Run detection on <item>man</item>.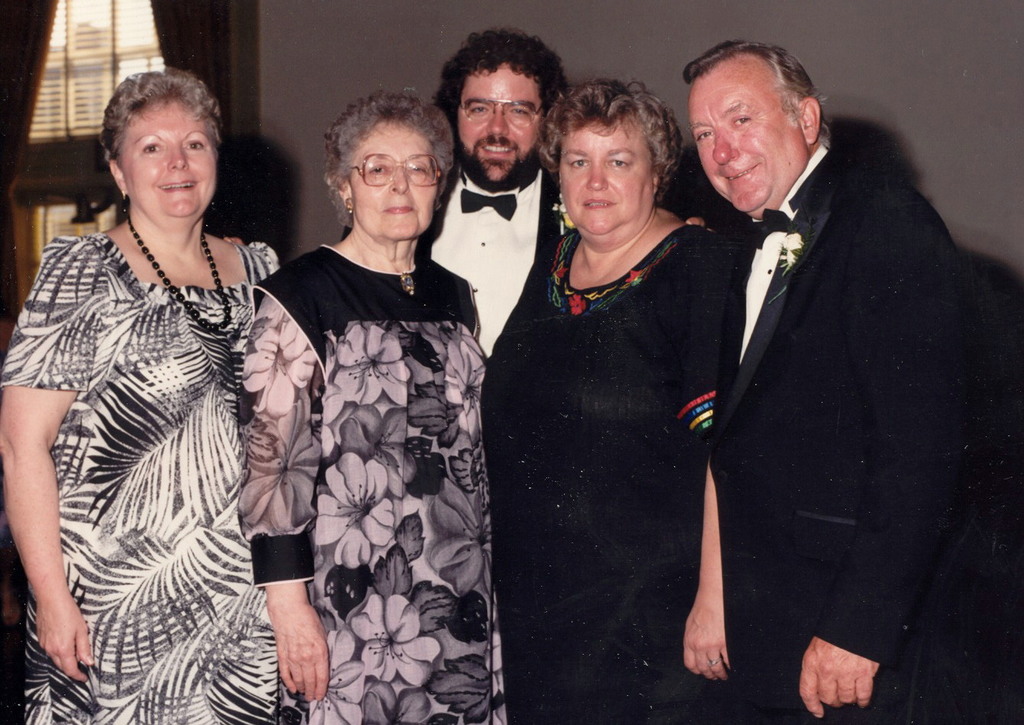
Result: (336, 30, 582, 366).
